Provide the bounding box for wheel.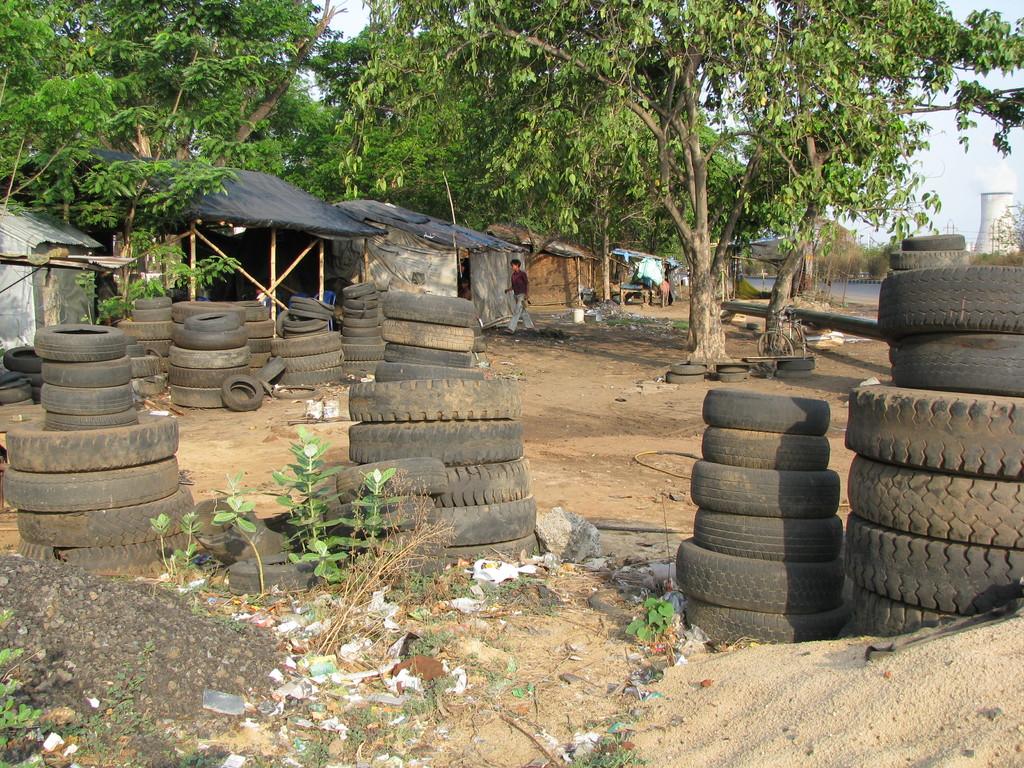
box=[588, 587, 685, 618].
